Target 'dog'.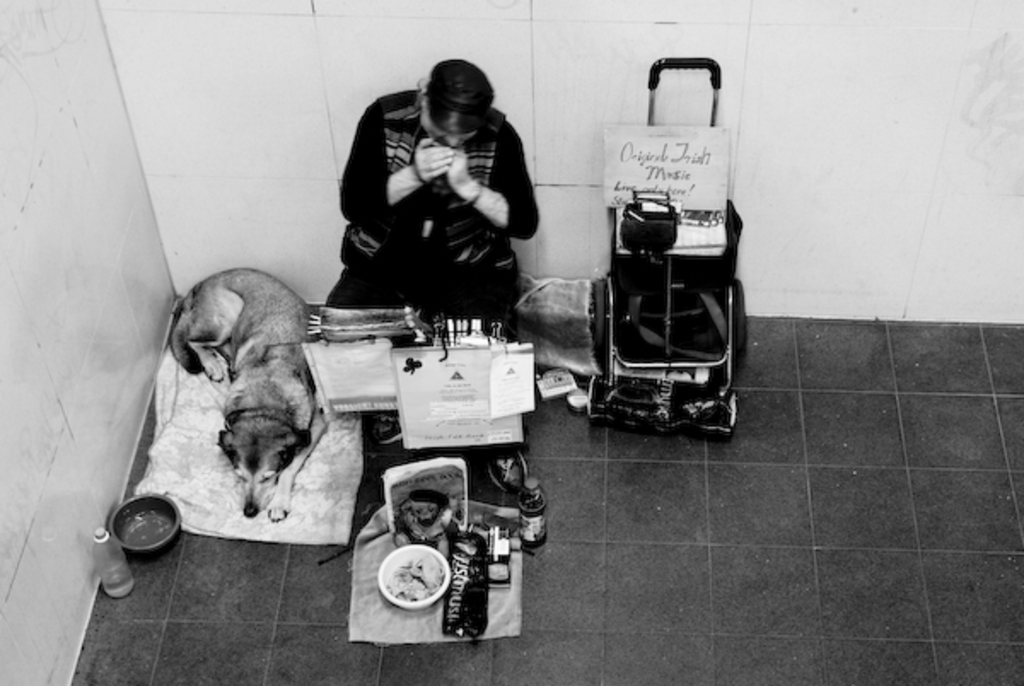
Target region: crop(164, 266, 336, 526).
